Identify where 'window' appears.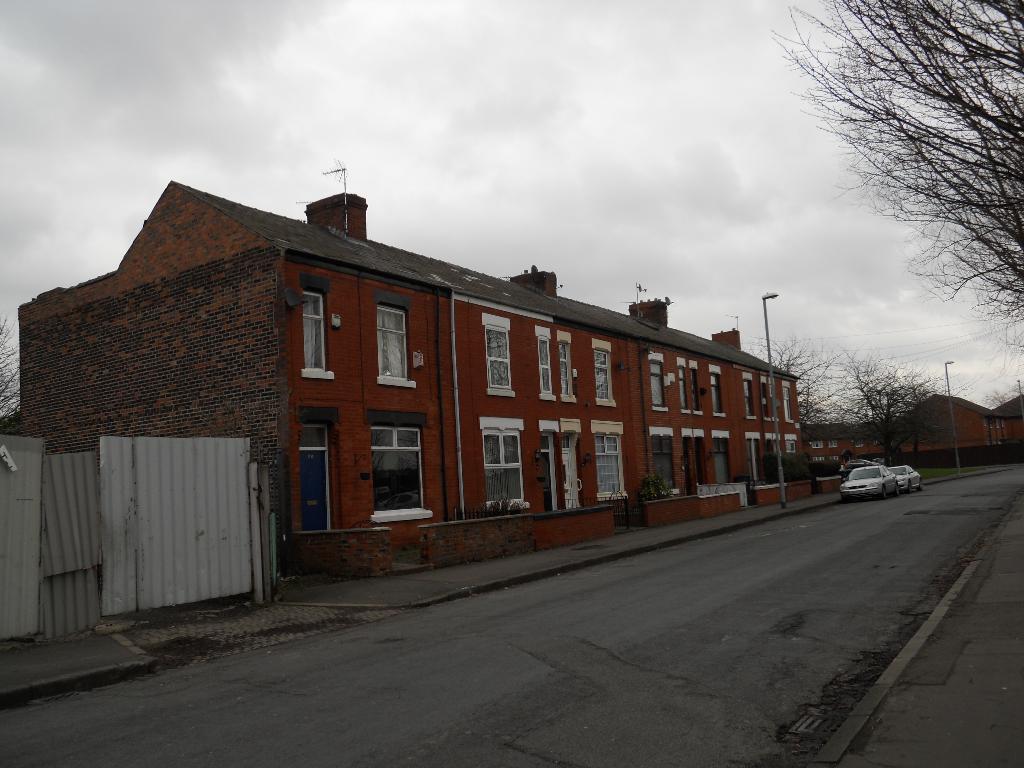
Appears at 649/354/670/410.
